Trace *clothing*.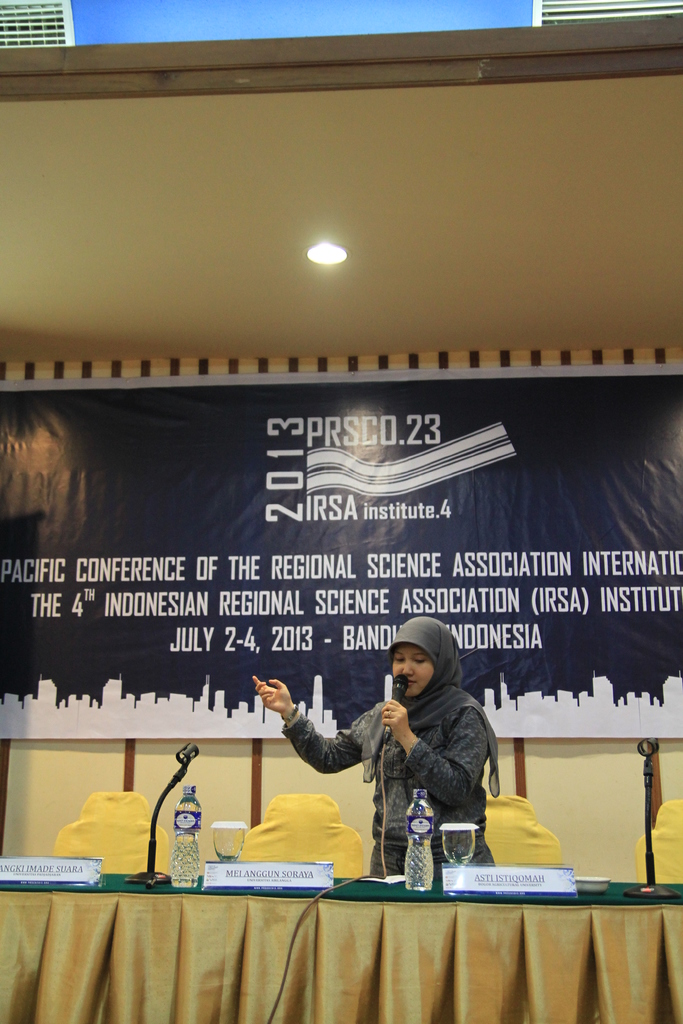
Traced to select_region(272, 653, 509, 888).
